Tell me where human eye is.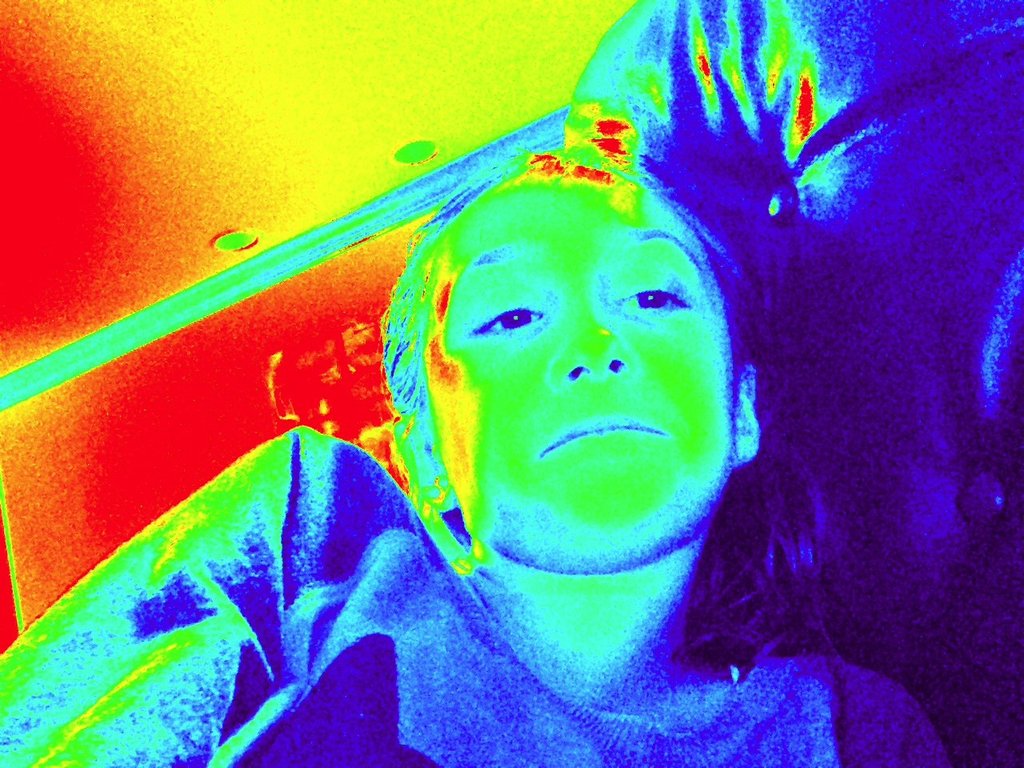
human eye is at (left=611, top=282, right=694, bottom=316).
